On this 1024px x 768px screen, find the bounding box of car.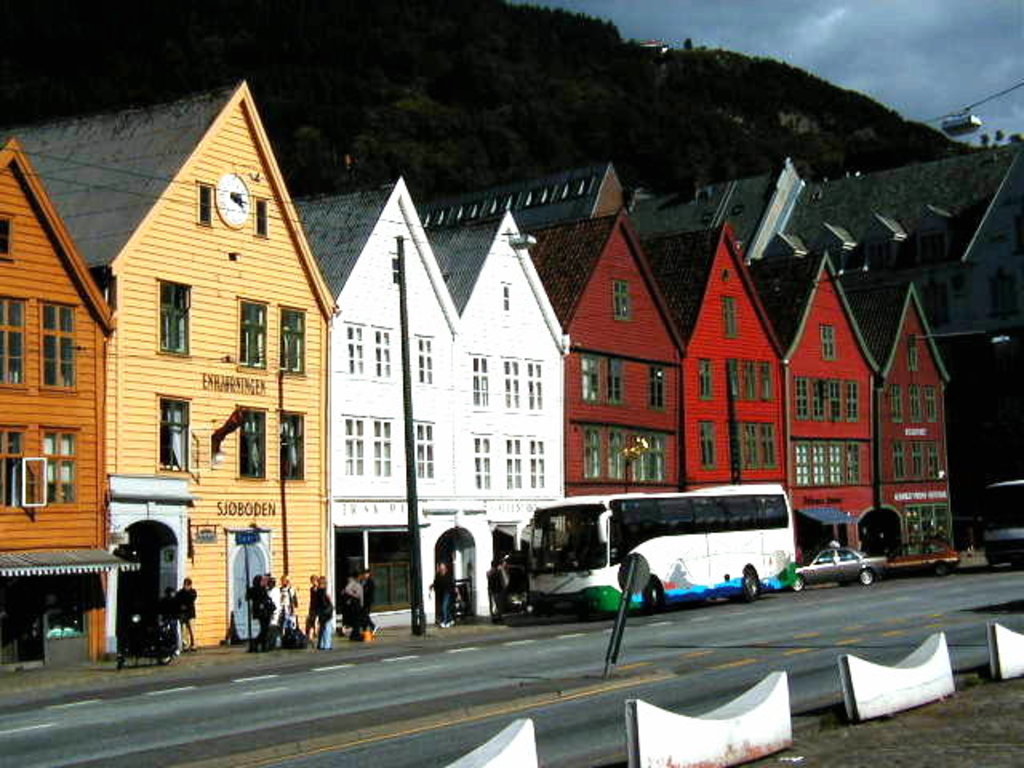
Bounding box: detection(789, 539, 893, 592).
